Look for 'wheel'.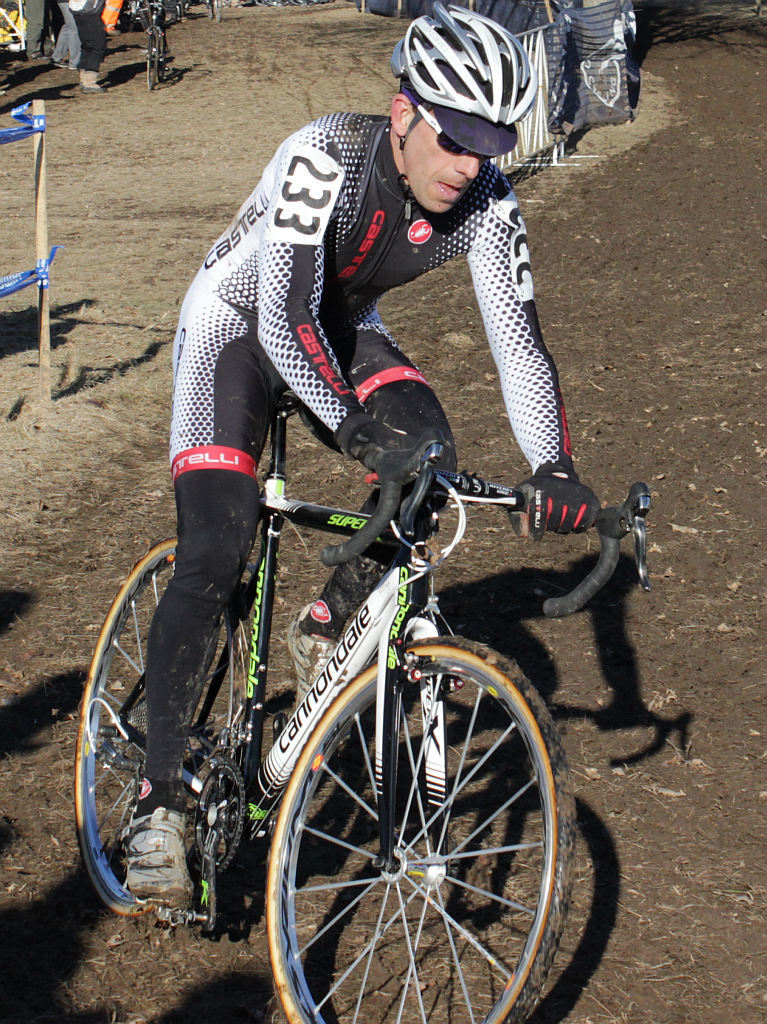
Found: 216,0,225,23.
